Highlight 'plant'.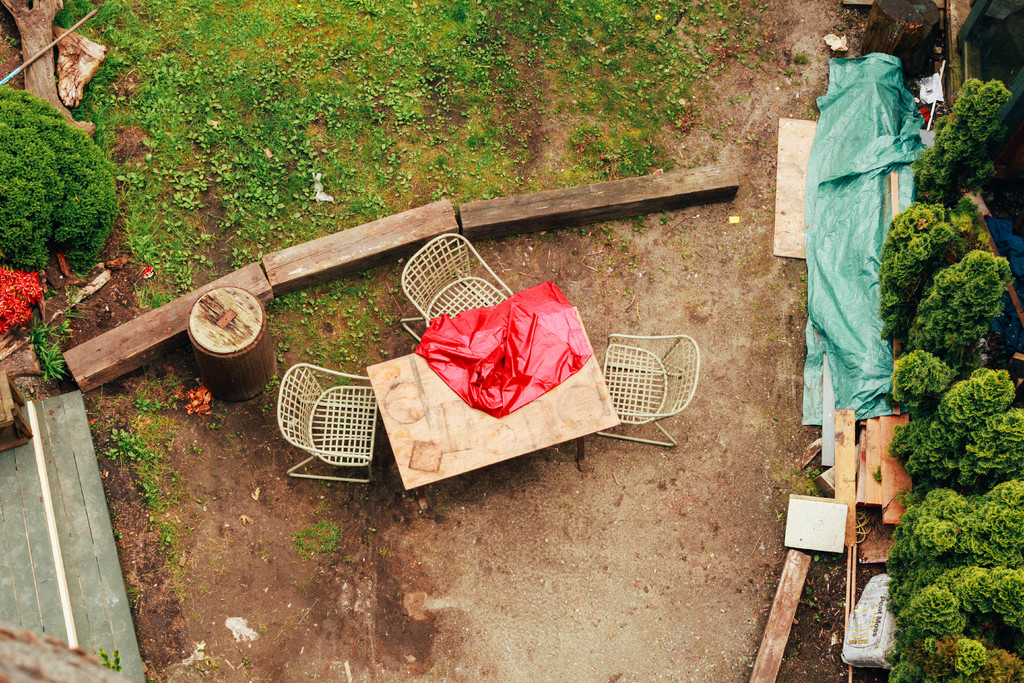
Highlighted region: (874, 203, 959, 346).
